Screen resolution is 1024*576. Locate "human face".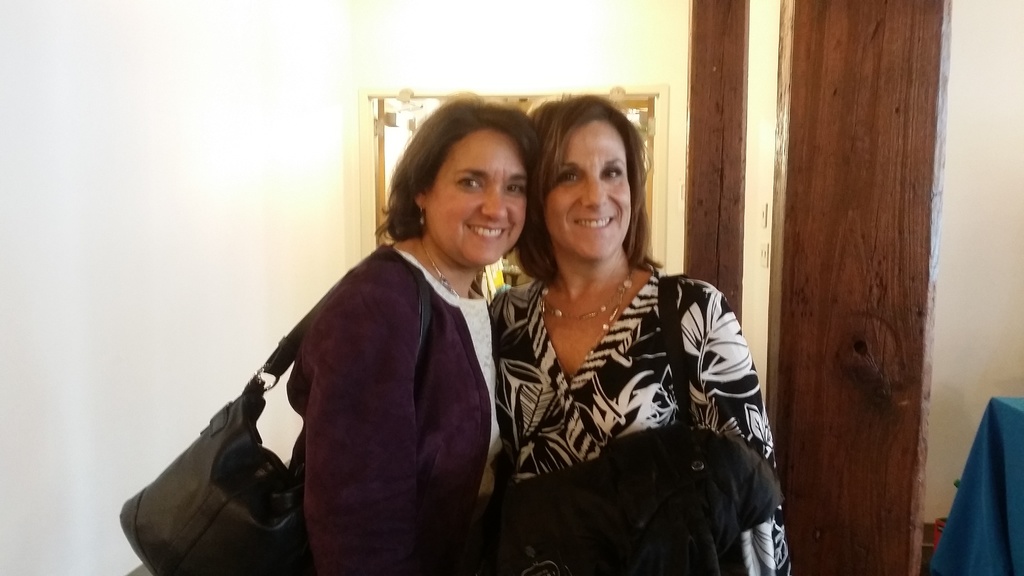
x1=543, y1=120, x2=637, y2=263.
